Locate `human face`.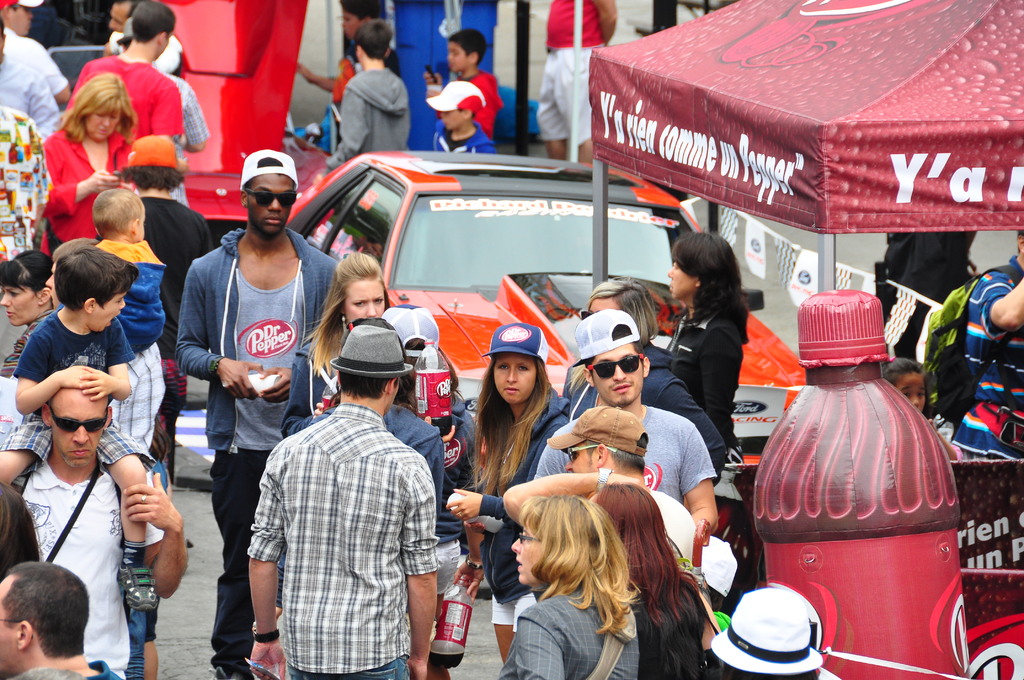
Bounding box: BBox(106, 1, 125, 28).
